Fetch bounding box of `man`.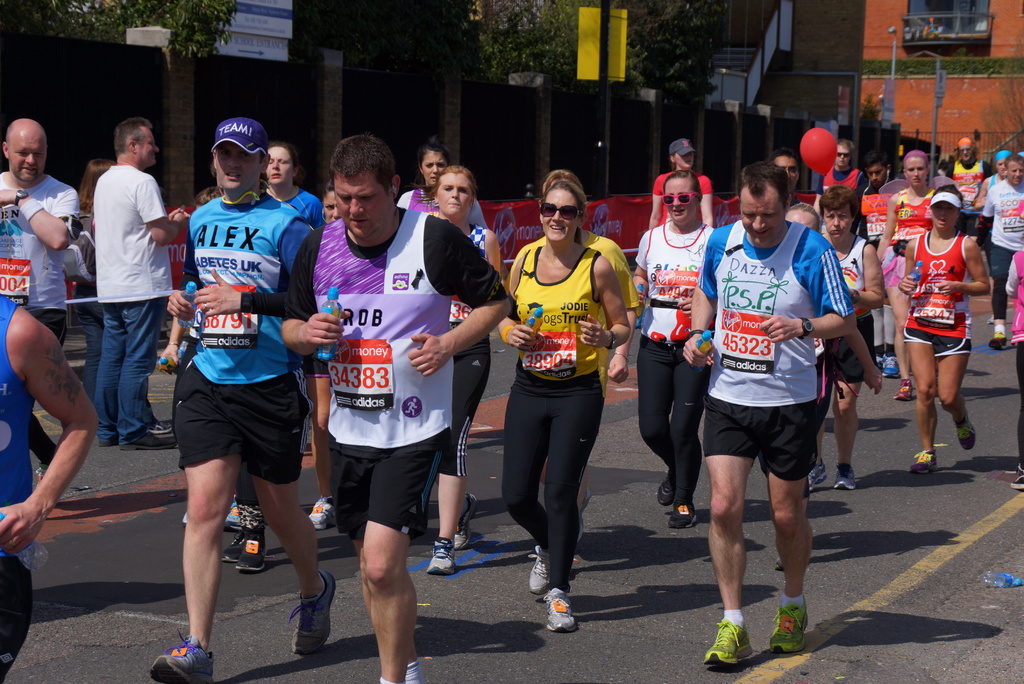
Bbox: 766:147:804:208.
